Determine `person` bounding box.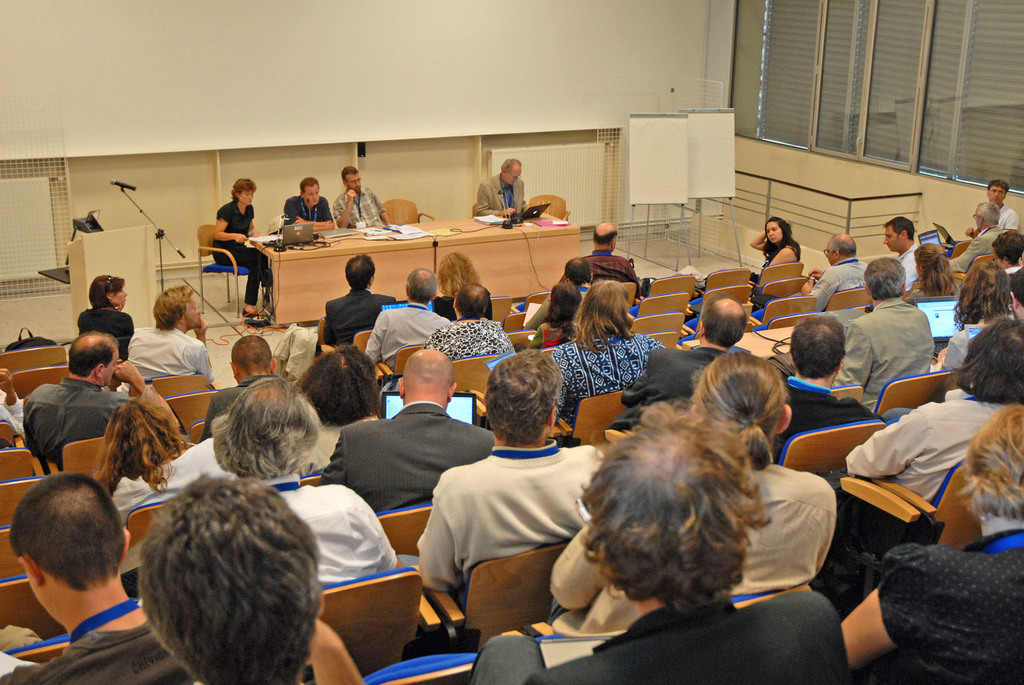
Determined: crop(833, 309, 1022, 509).
